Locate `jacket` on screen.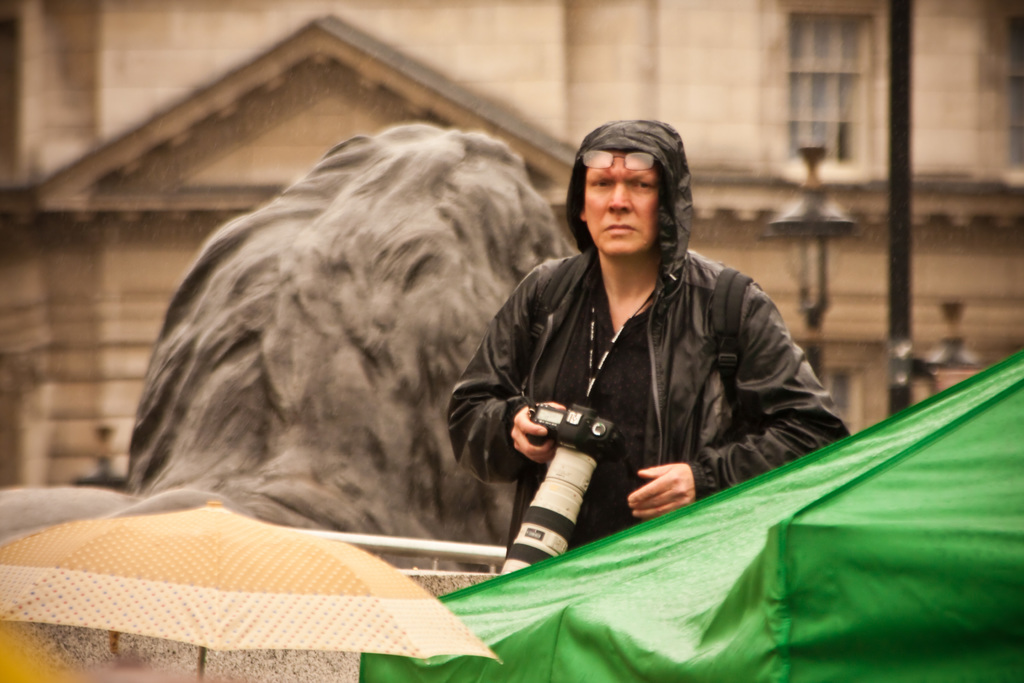
On screen at 449 190 826 536.
